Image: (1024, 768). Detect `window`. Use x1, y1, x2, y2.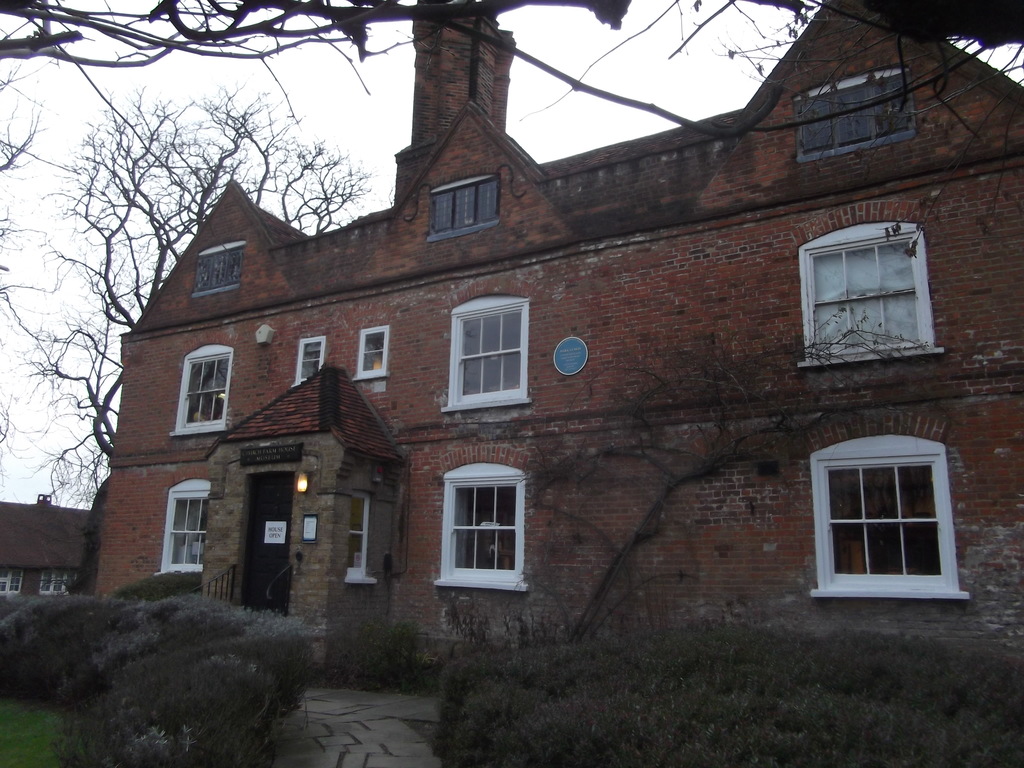
41, 570, 78, 596.
